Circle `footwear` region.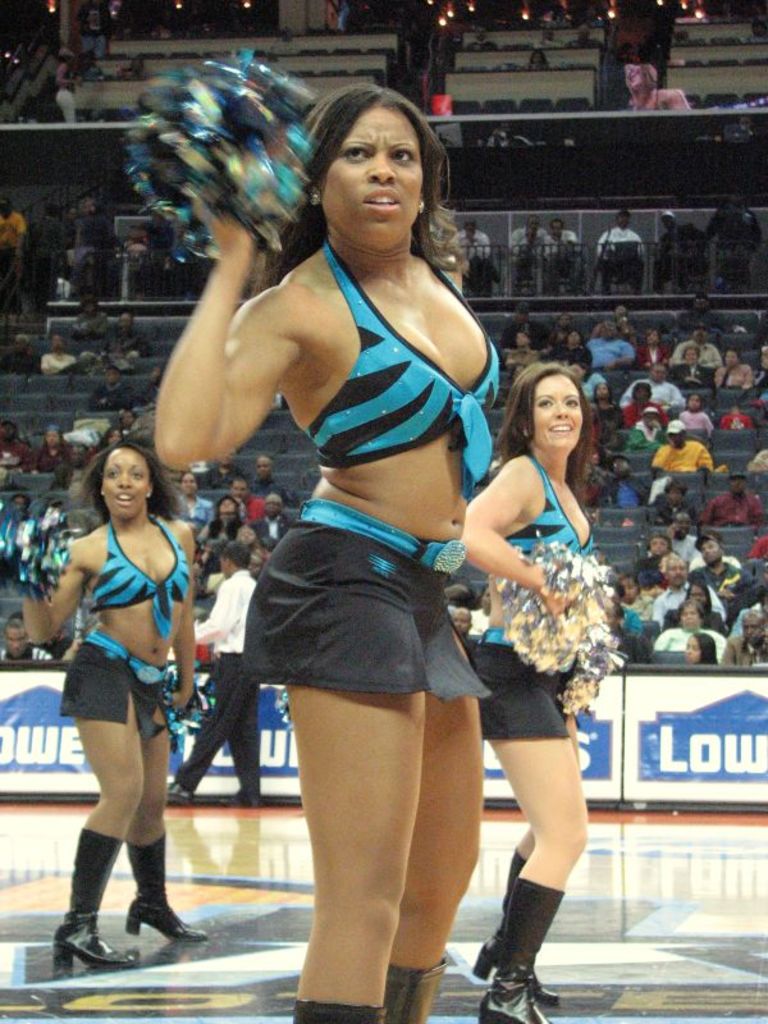
Region: 468:849:563:1005.
